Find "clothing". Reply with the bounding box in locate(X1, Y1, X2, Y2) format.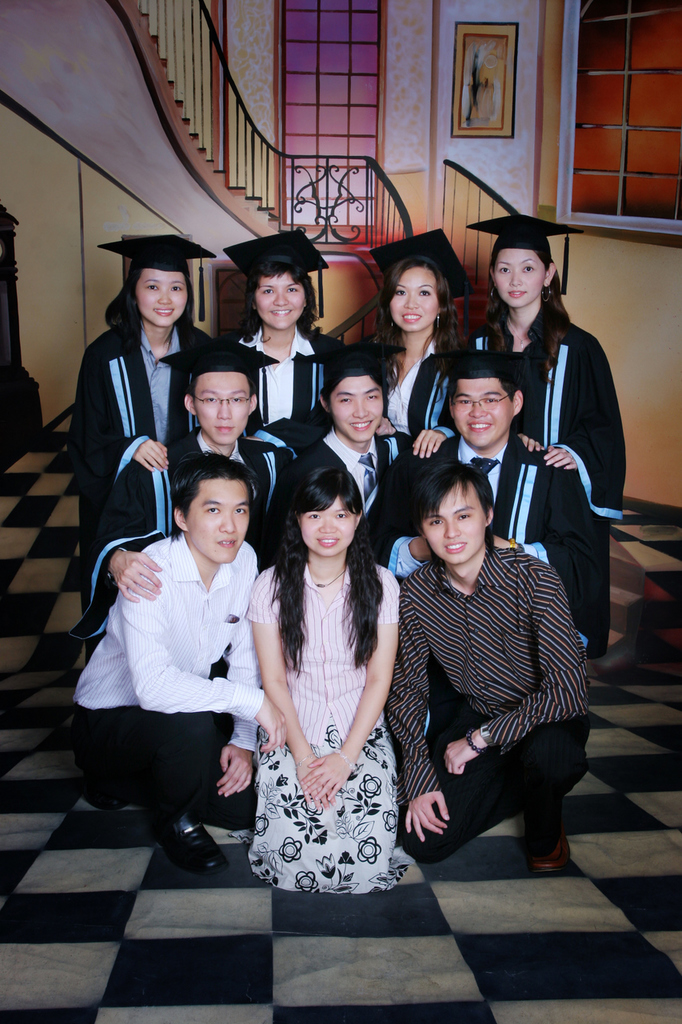
locate(368, 429, 593, 663).
